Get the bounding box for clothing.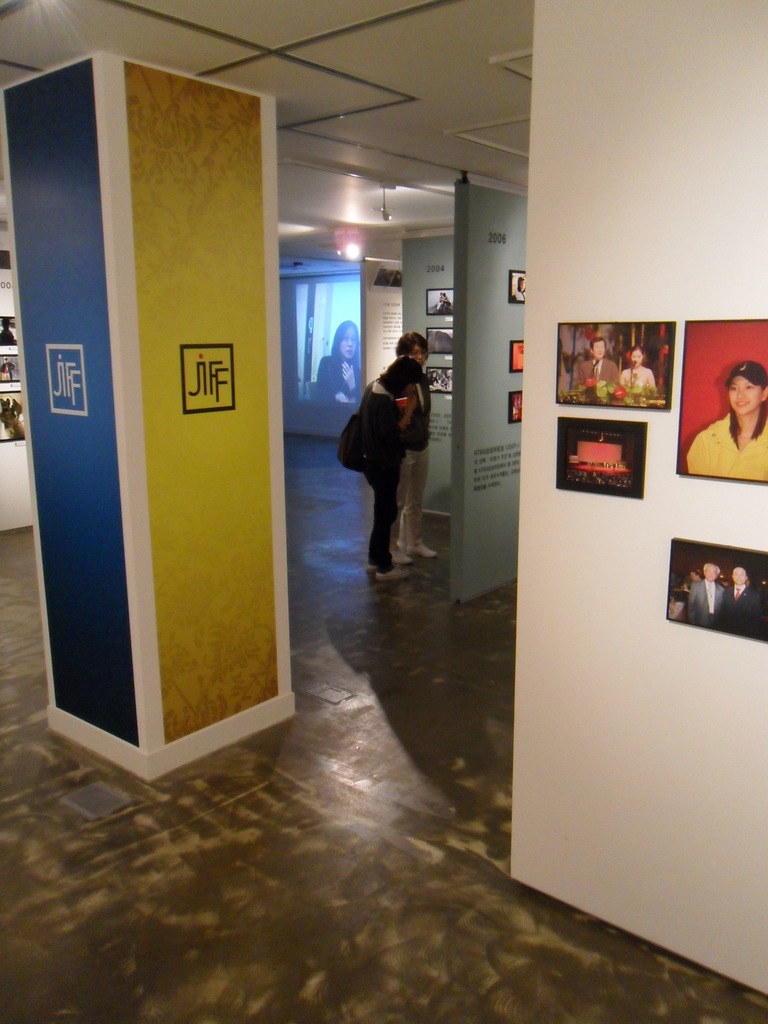
618:371:660:400.
